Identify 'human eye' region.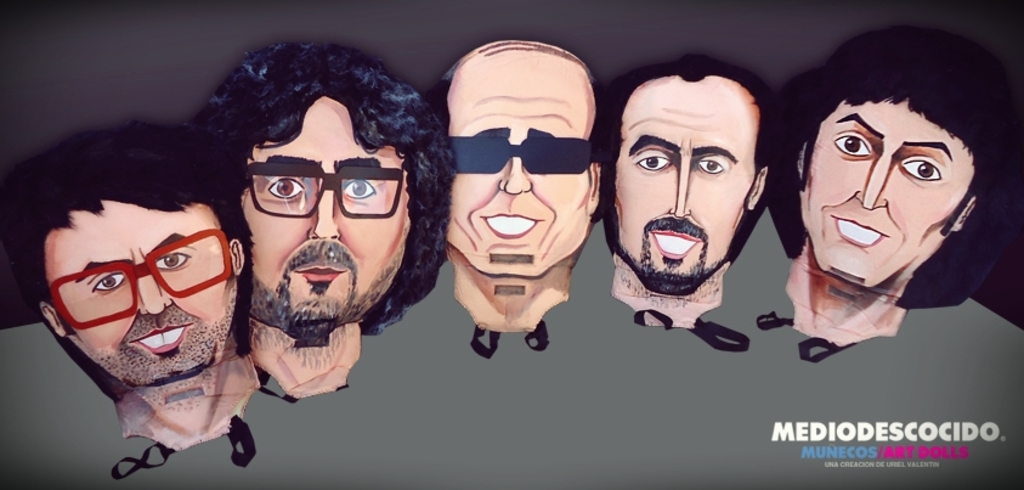
Region: {"left": 158, "top": 244, "right": 197, "bottom": 269}.
